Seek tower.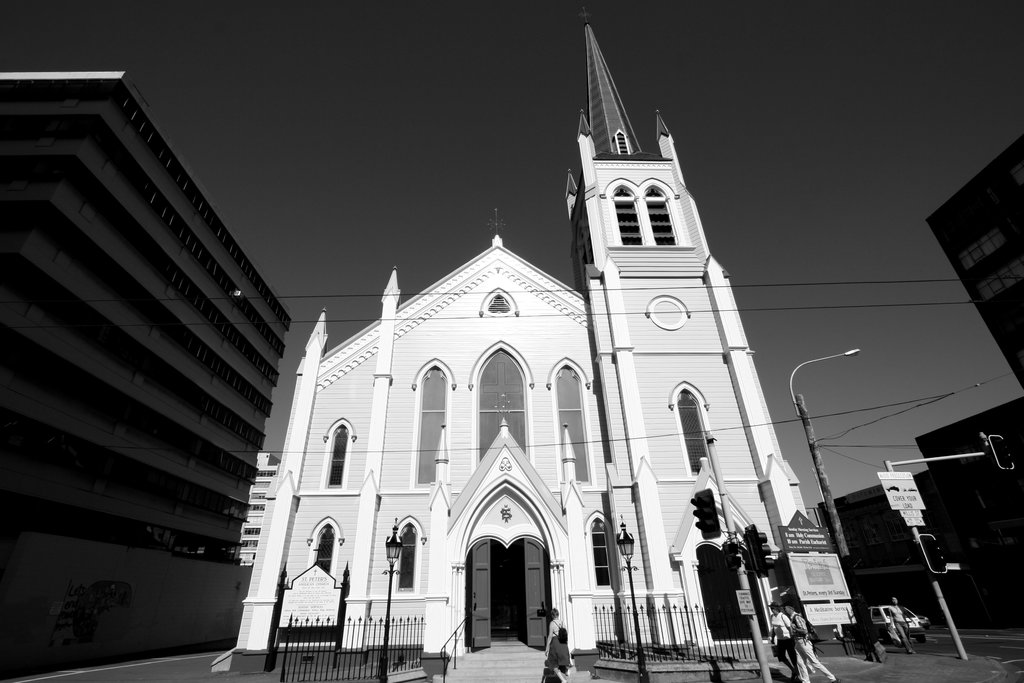
crop(560, 0, 772, 515).
